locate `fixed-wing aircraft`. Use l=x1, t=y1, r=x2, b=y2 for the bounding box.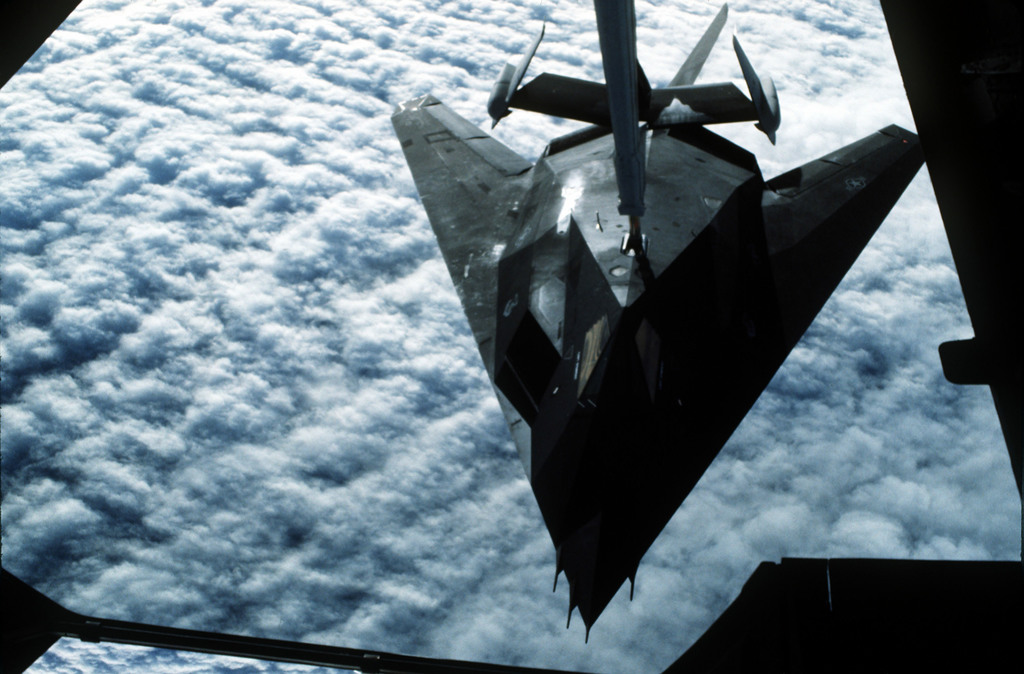
l=388, t=0, r=927, b=643.
